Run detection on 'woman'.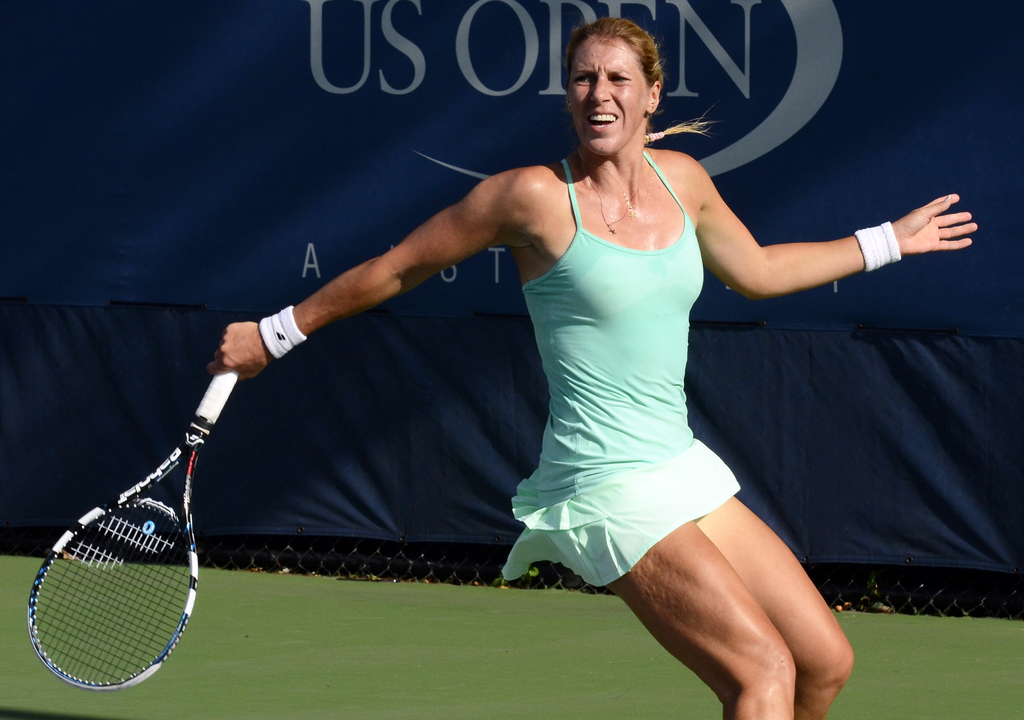
Result: pyautogui.locateOnScreen(212, 9, 984, 719).
